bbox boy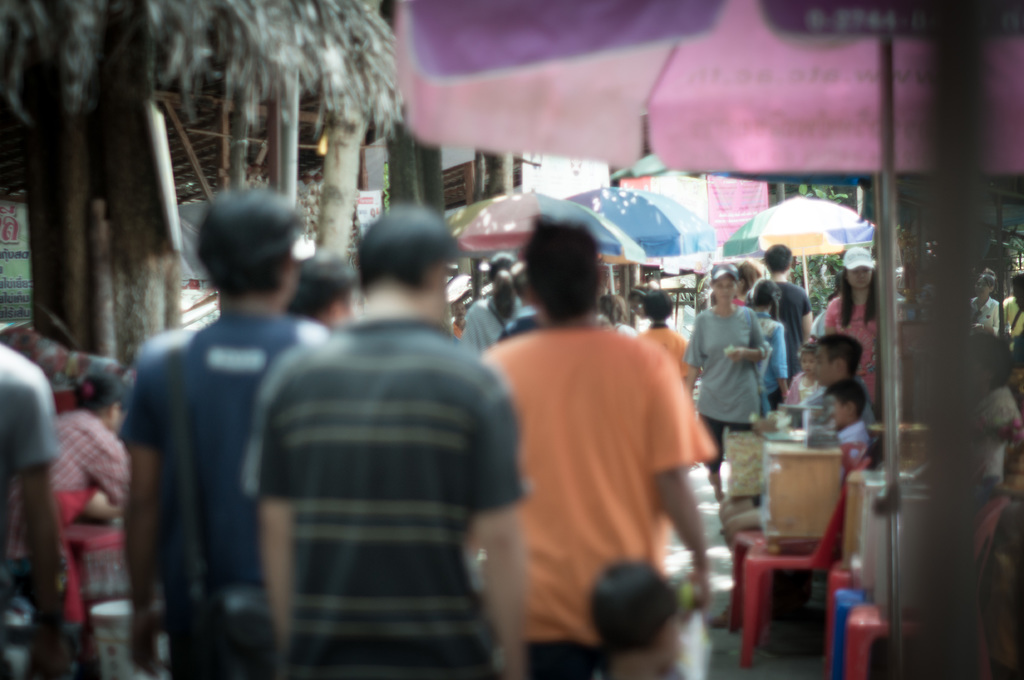
[left=639, top=290, right=691, bottom=379]
